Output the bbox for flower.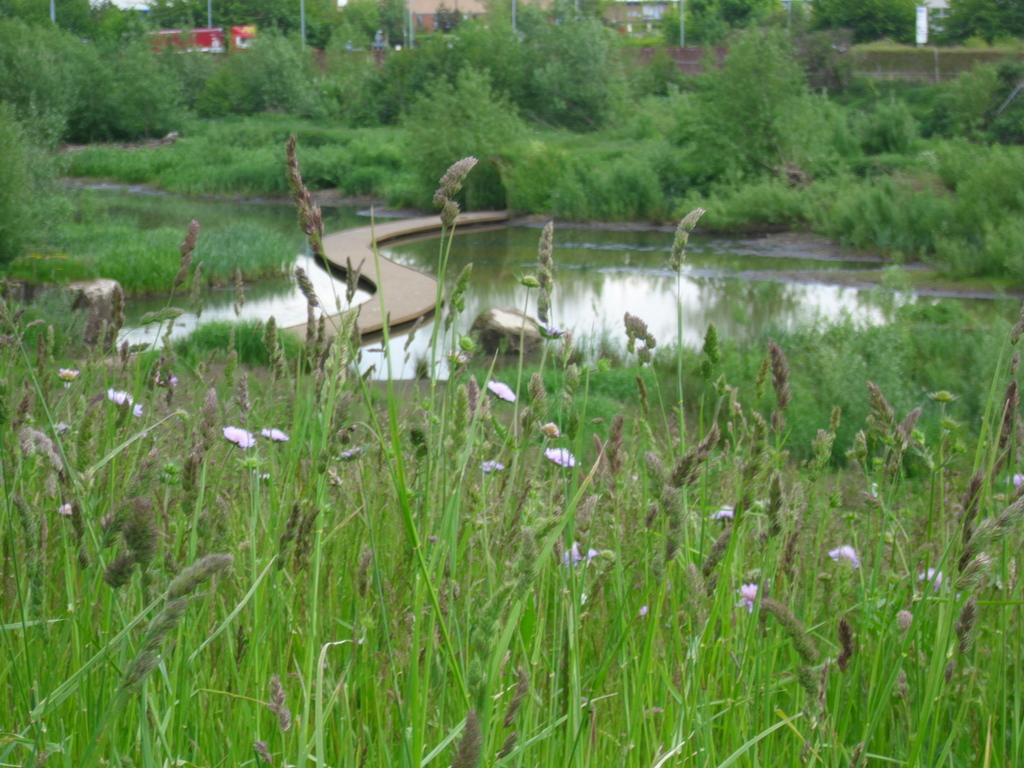
[486, 381, 517, 405].
